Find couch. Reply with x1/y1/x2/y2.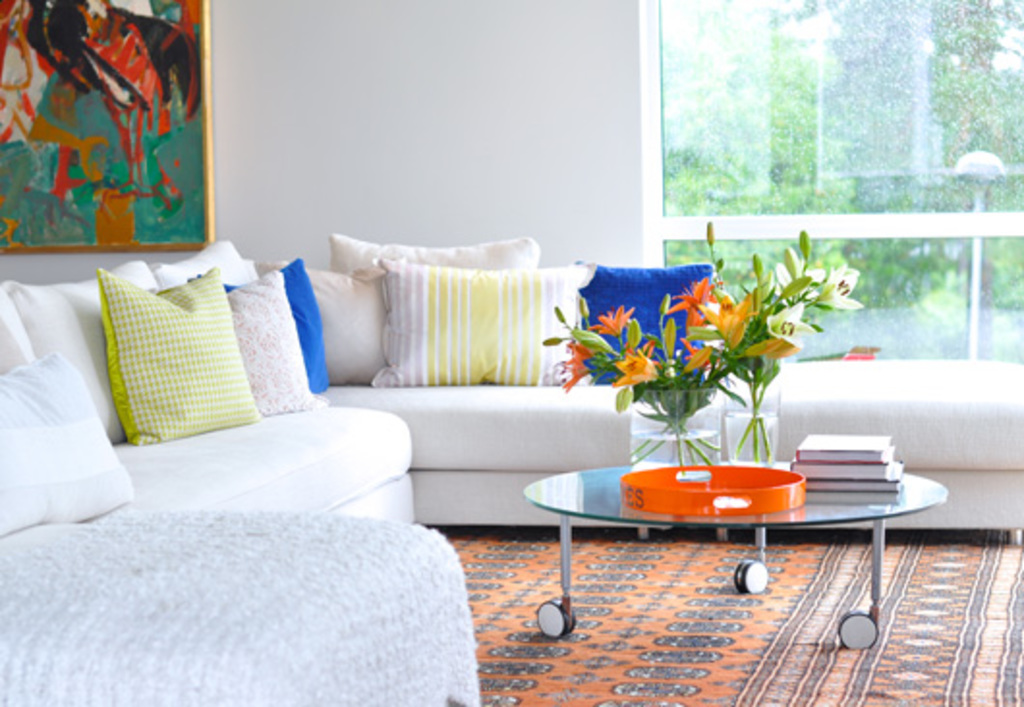
0/236/1022/533.
